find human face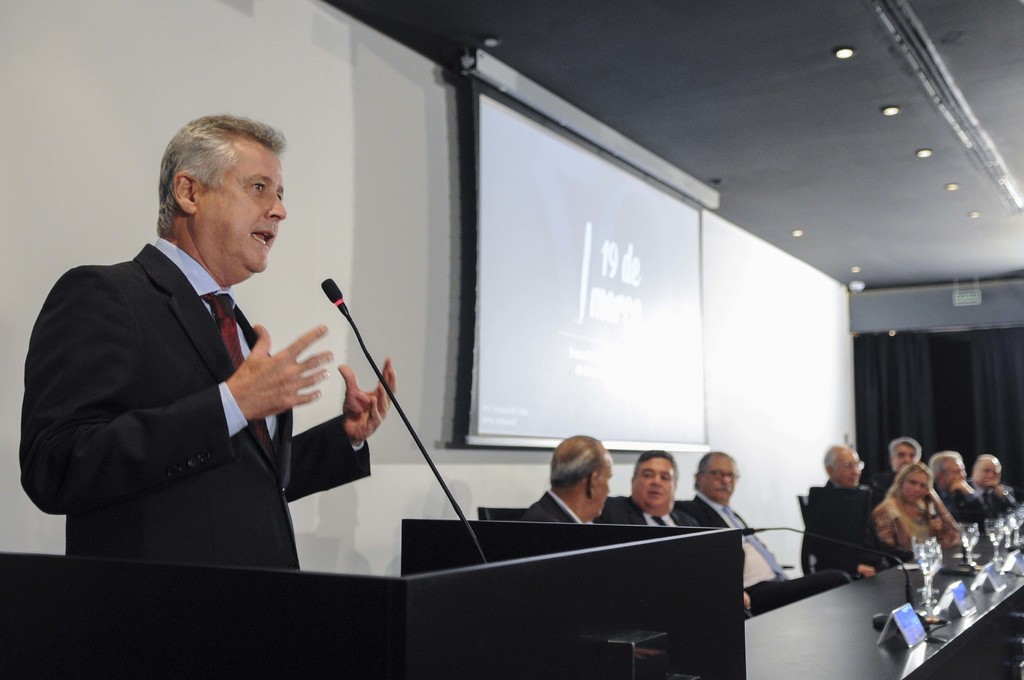
<box>835,449,860,487</box>
